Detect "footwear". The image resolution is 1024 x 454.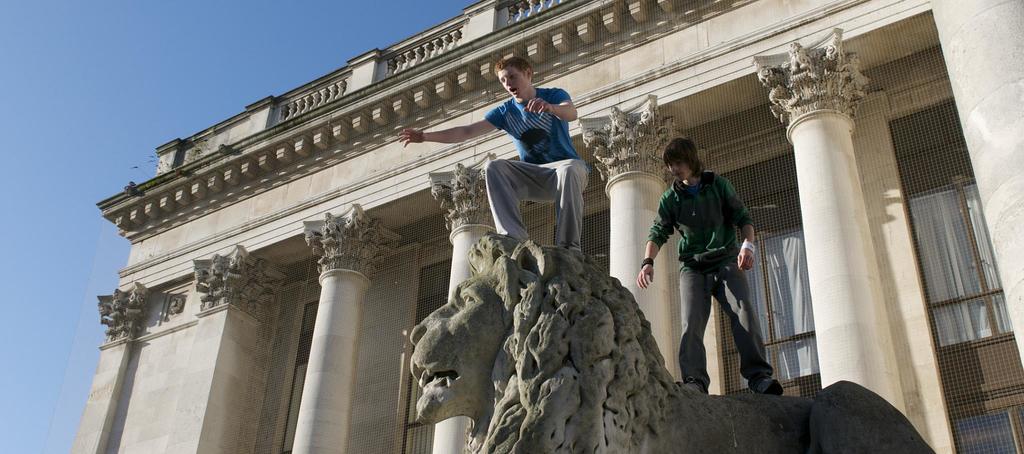
<box>755,378,786,393</box>.
